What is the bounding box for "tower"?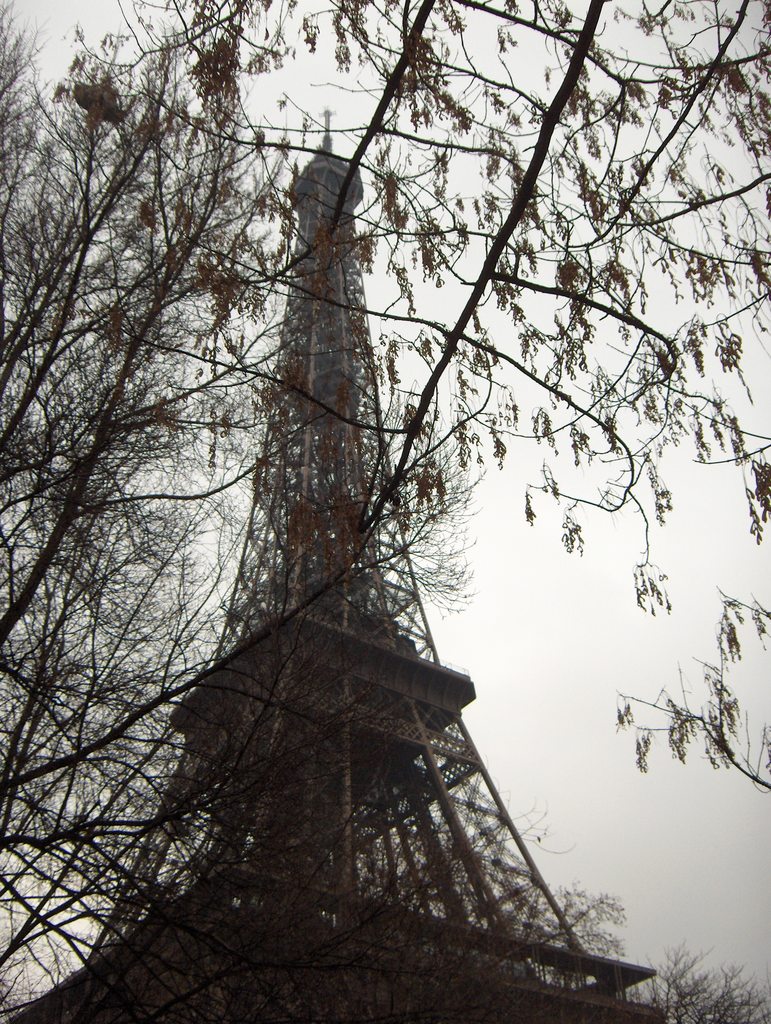
l=6, t=114, r=658, b=1023.
